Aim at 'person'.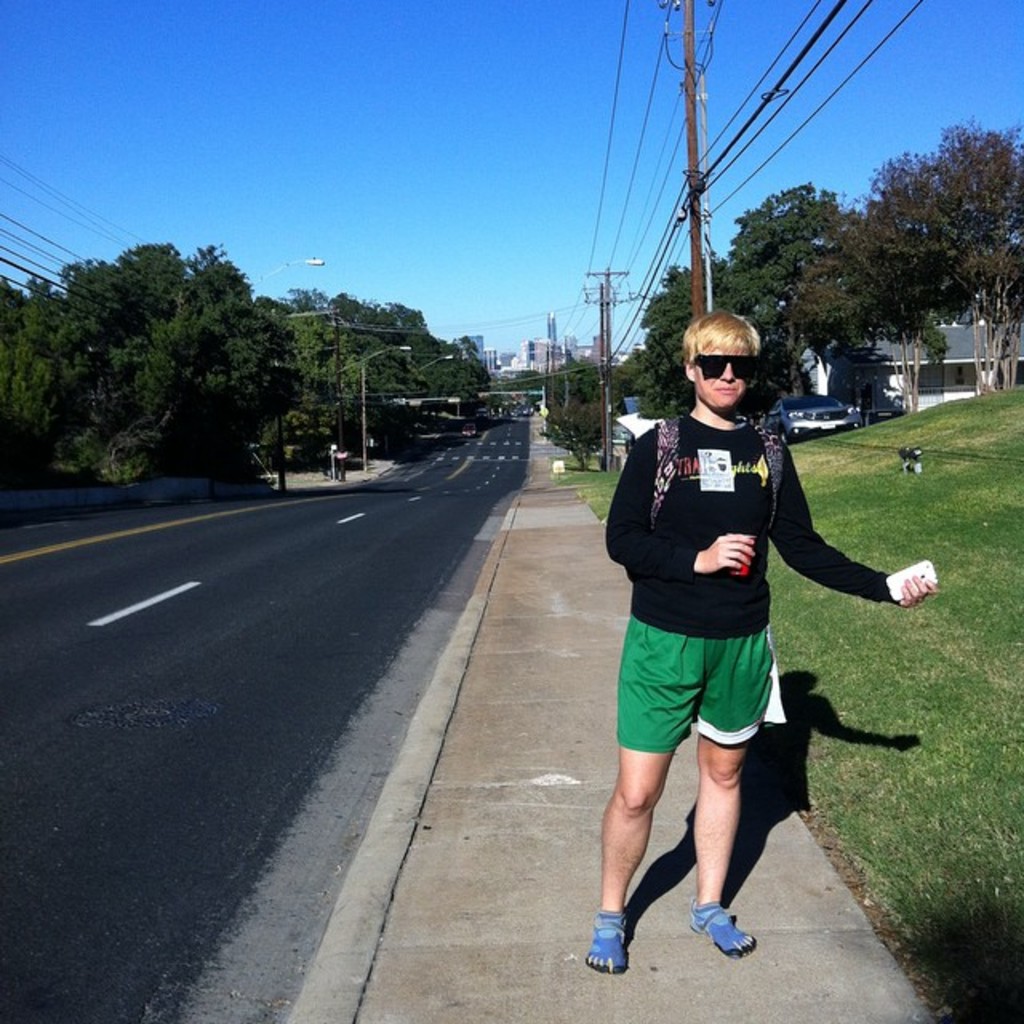
Aimed at (590,315,875,979).
